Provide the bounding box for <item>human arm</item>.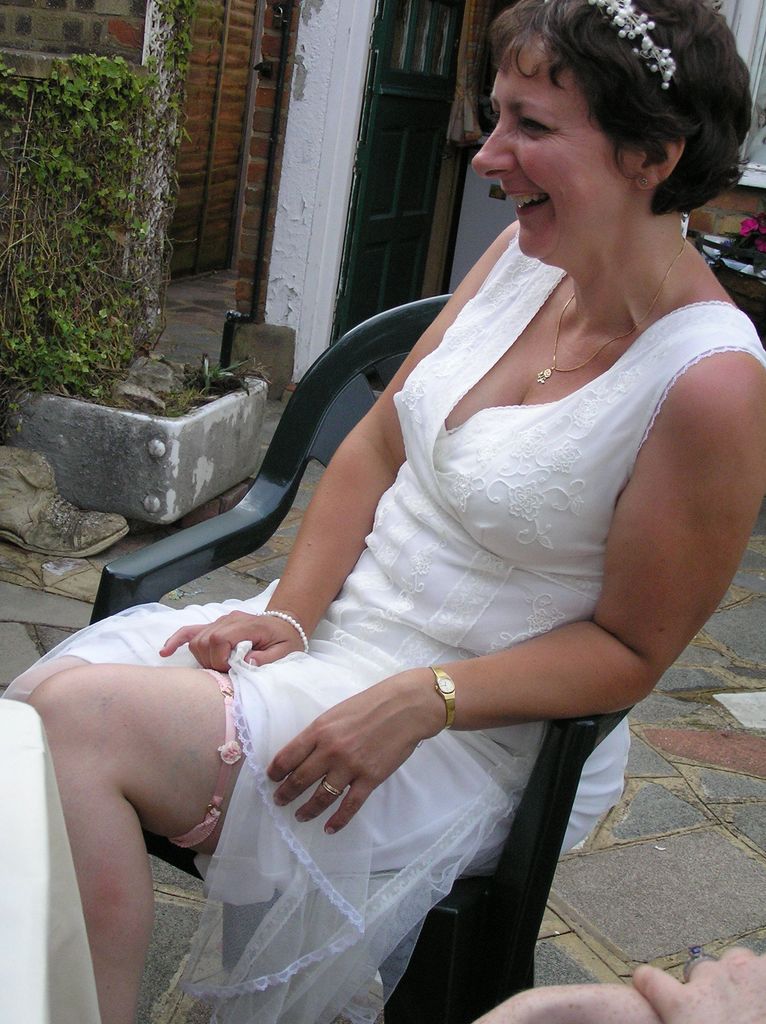
bbox=(159, 237, 504, 669).
